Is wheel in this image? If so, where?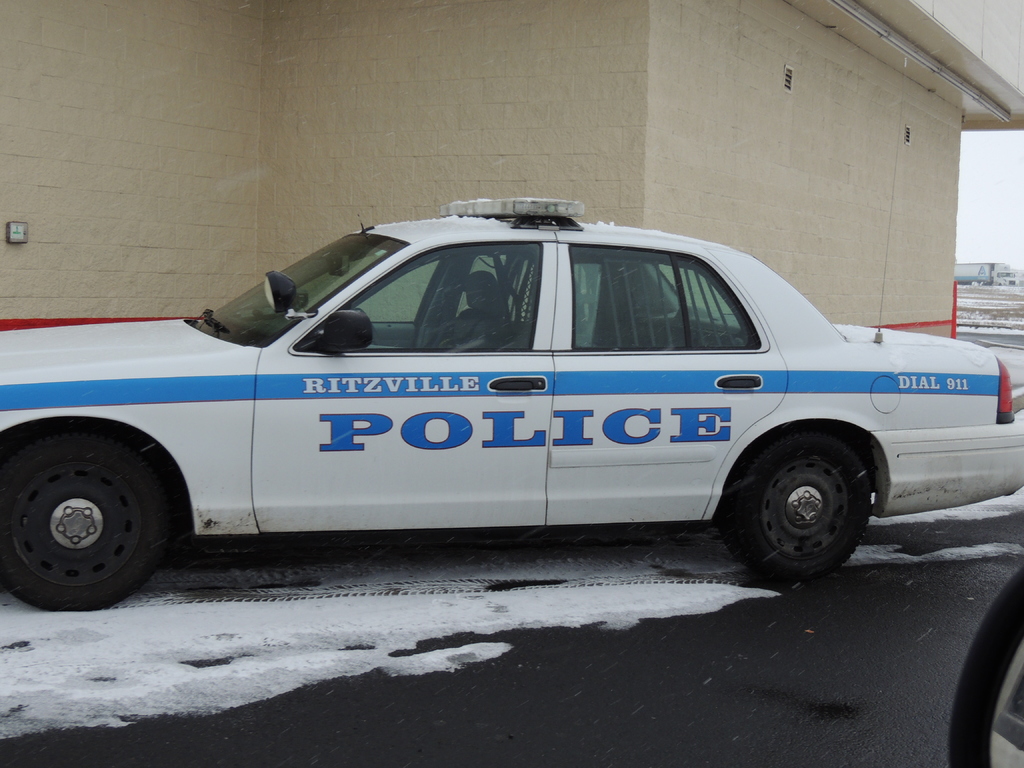
Yes, at box(711, 419, 874, 572).
